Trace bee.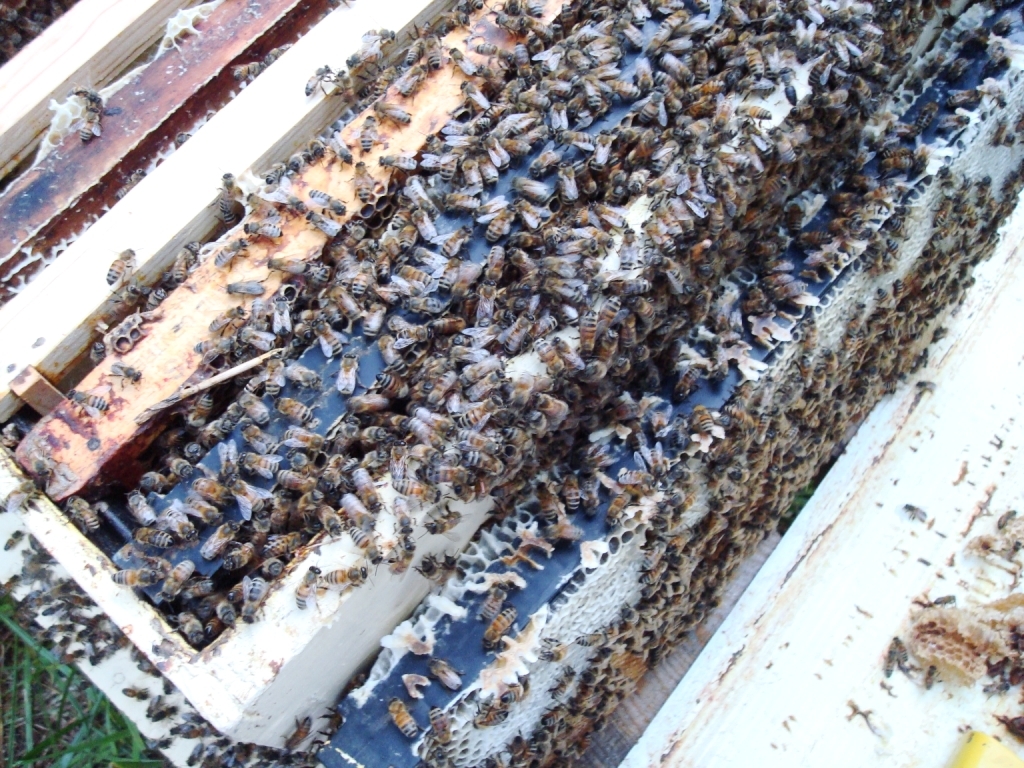
Traced to box(516, 192, 536, 234).
